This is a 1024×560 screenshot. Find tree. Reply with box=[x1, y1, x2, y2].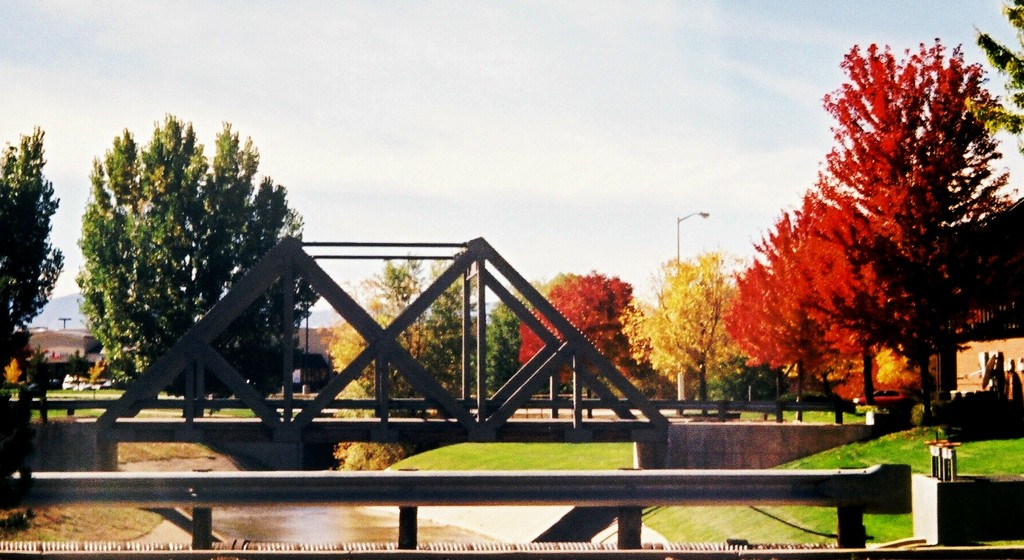
box=[0, 133, 65, 409].
